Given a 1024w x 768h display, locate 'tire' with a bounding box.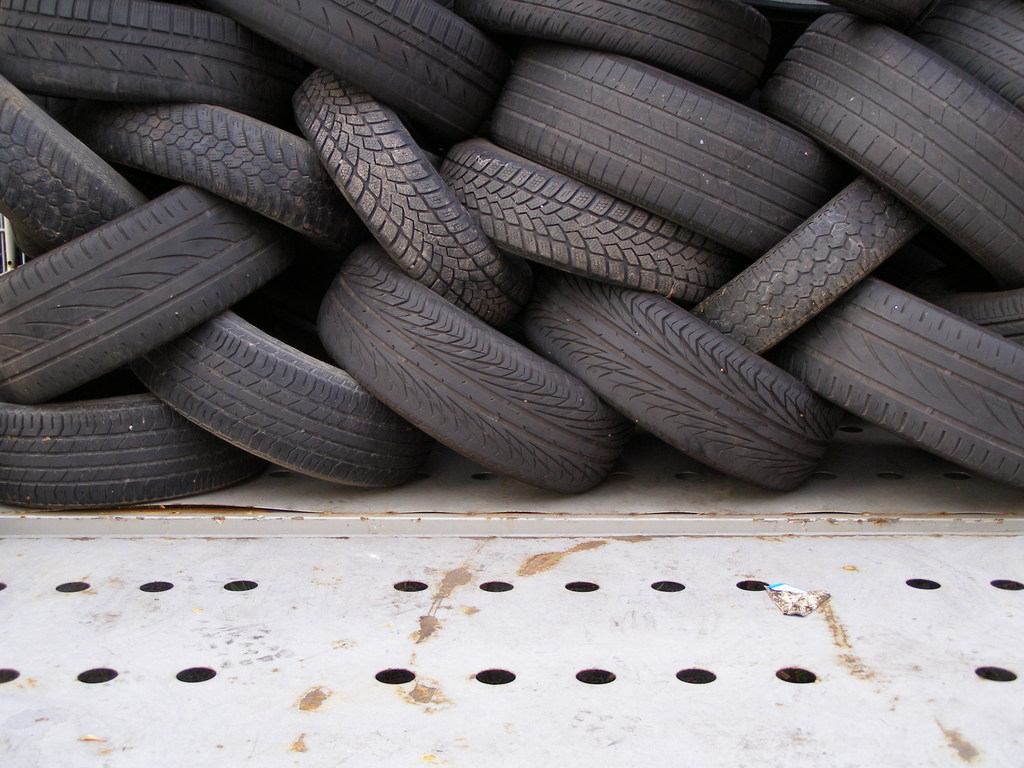
Located: select_region(438, 135, 740, 305).
